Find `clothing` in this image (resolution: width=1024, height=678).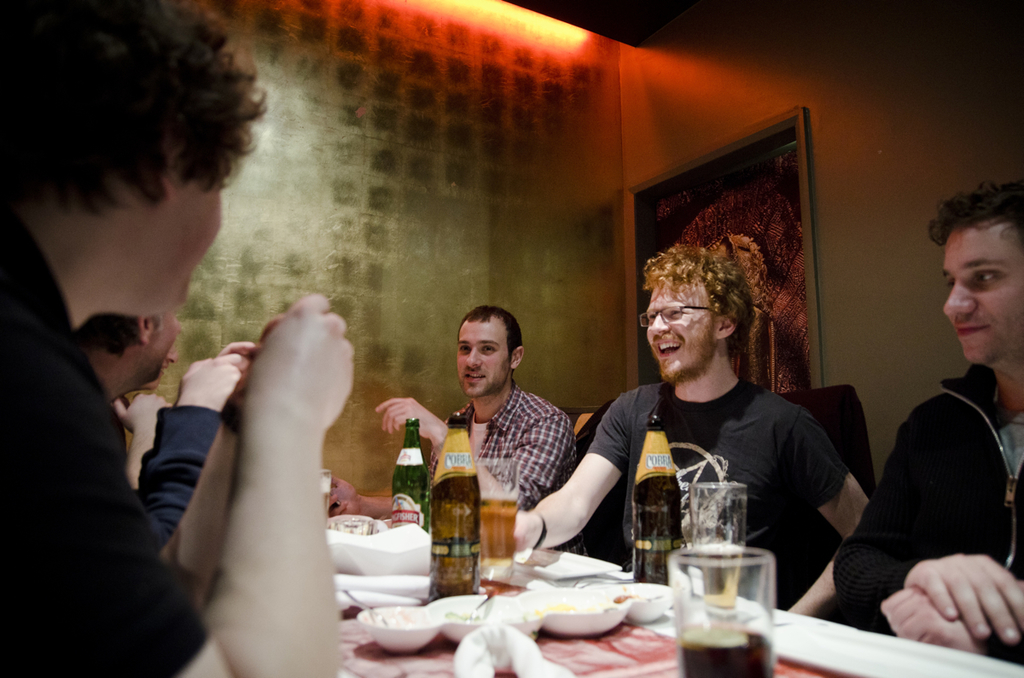
439,378,598,548.
